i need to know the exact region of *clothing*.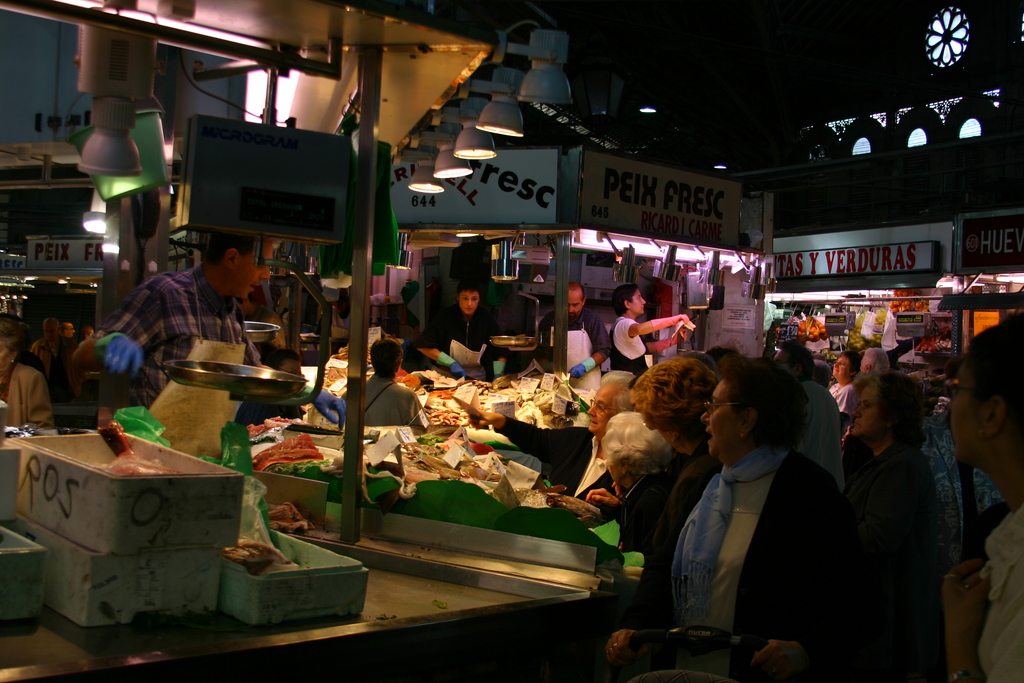
Region: left=534, top=306, right=610, bottom=393.
